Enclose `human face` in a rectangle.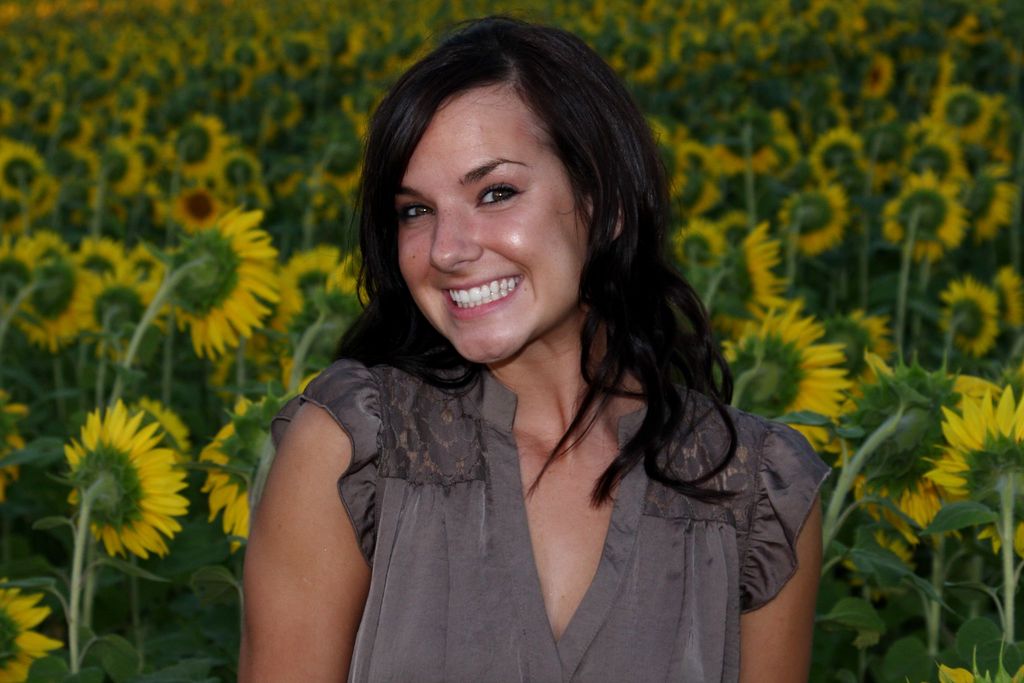
[left=394, top=89, right=578, bottom=369].
